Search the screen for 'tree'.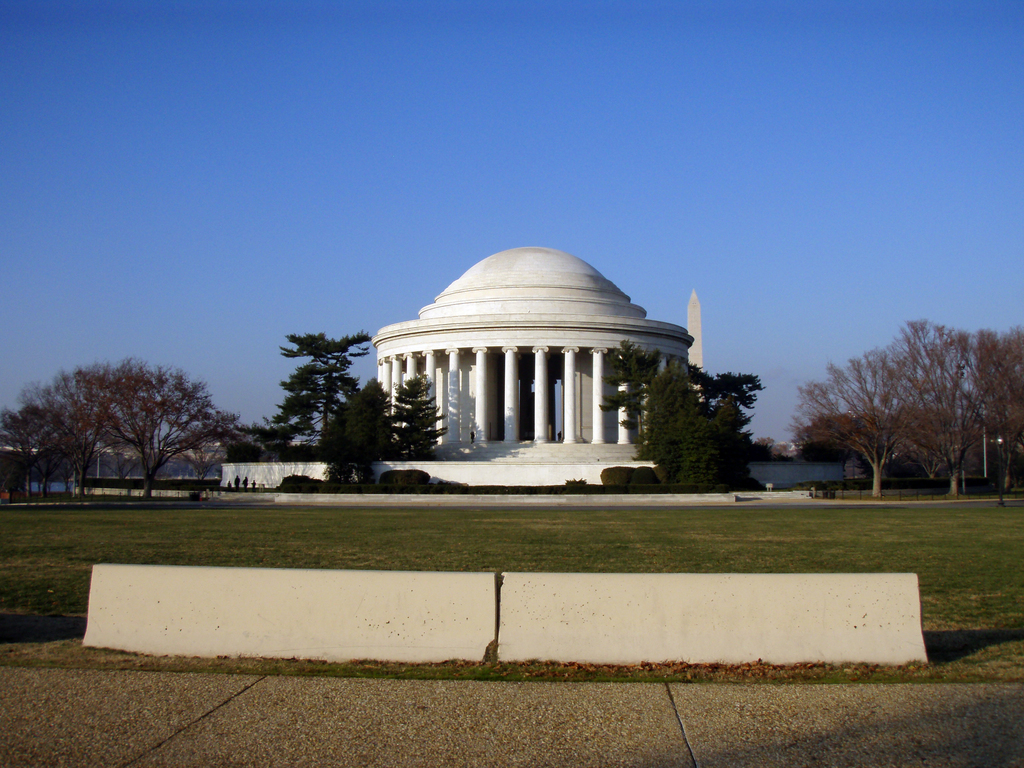
Found at (596, 340, 664, 449).
